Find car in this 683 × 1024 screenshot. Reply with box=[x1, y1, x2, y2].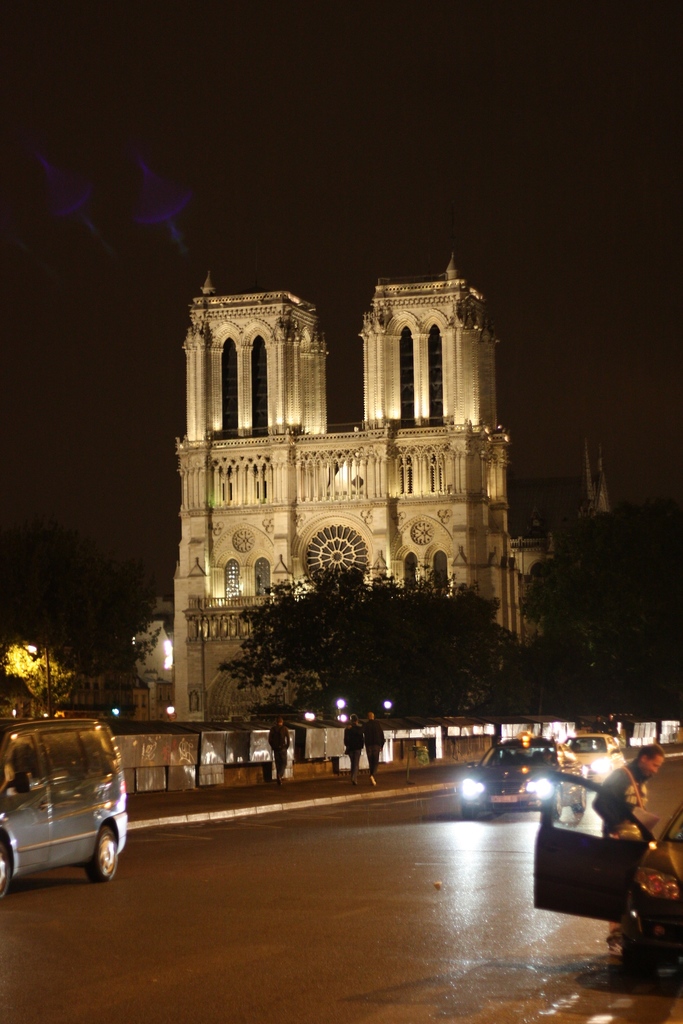
box=[531, 771, 682, 972].
